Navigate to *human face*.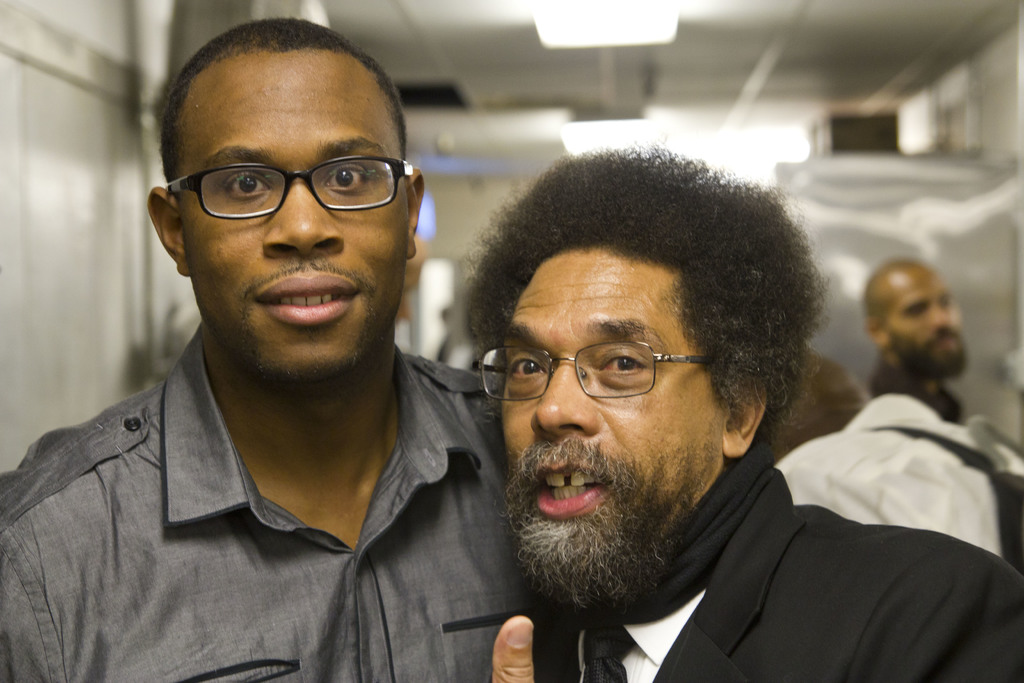
Navigation target: x1=180 y1=83 x2=410 y2=377.
